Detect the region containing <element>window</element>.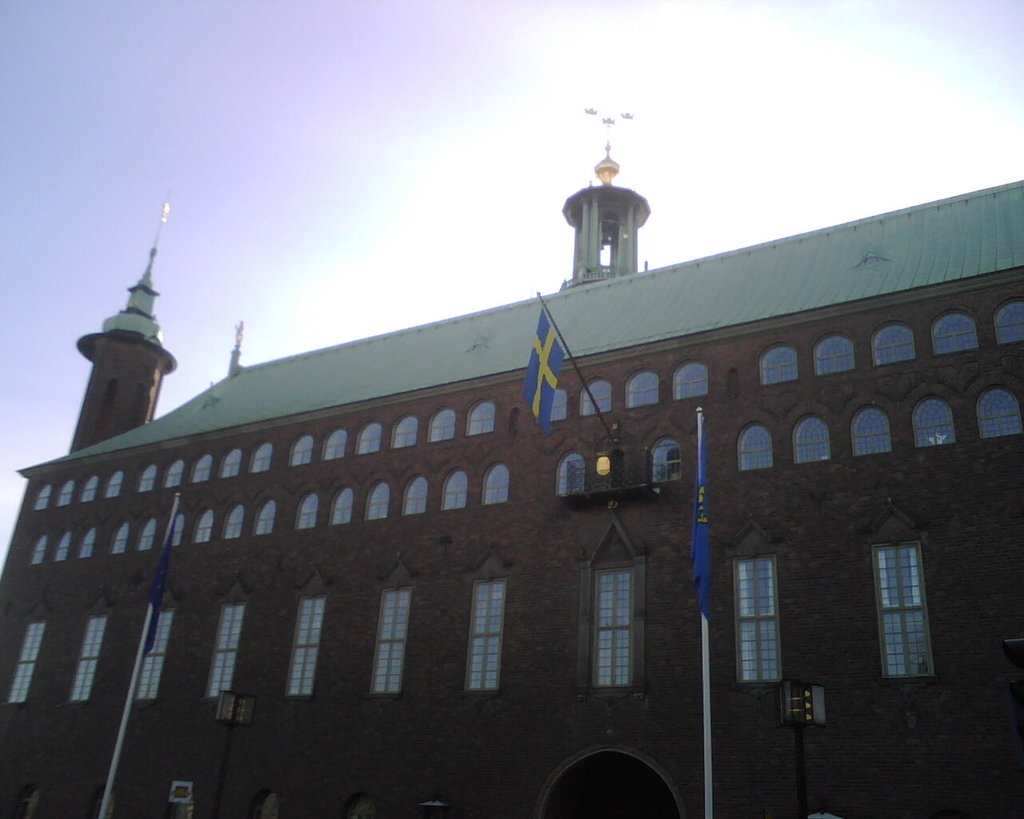
x1=377 y1=588 x2=423 y2=694.
